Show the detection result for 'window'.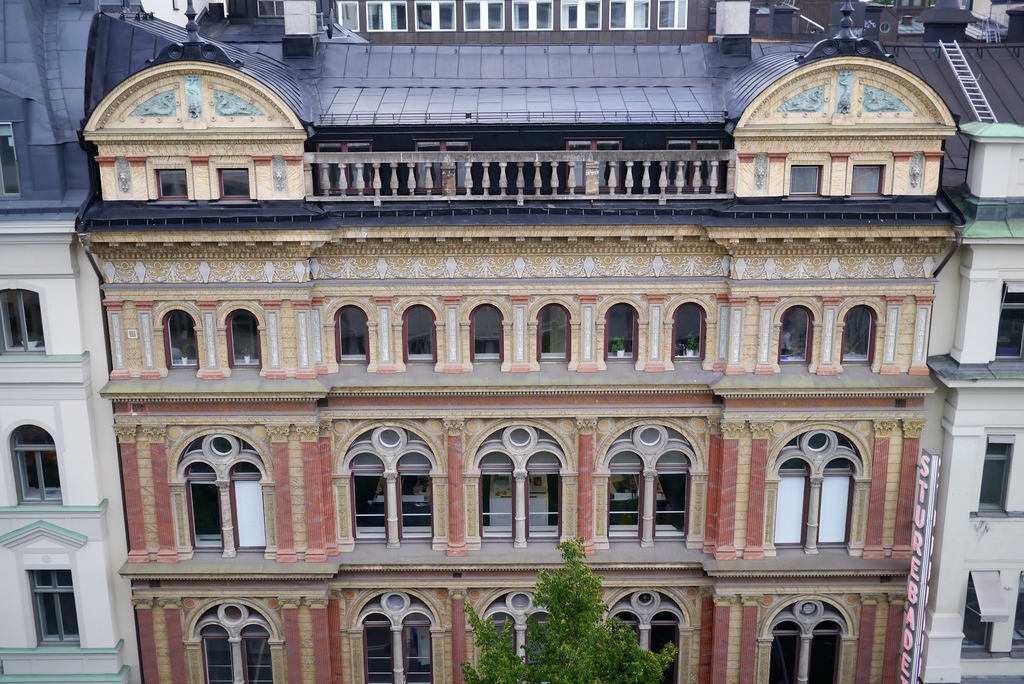
<bbox>362, 596, 436, 683</bbox>.
